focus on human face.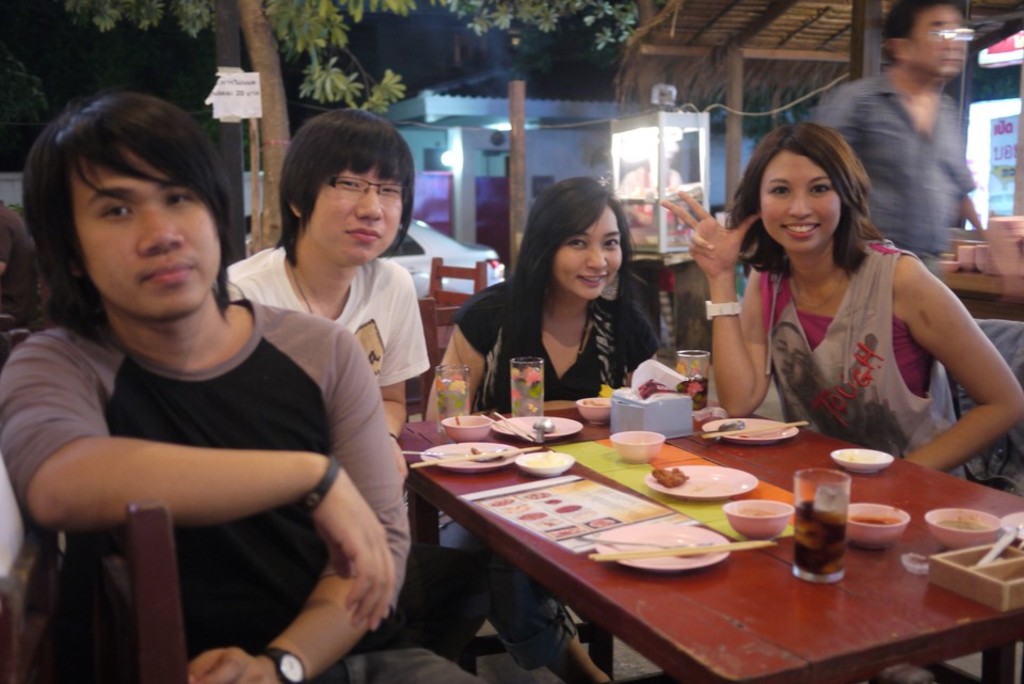
Focused at bbox=[81, 149, 225, 321].
